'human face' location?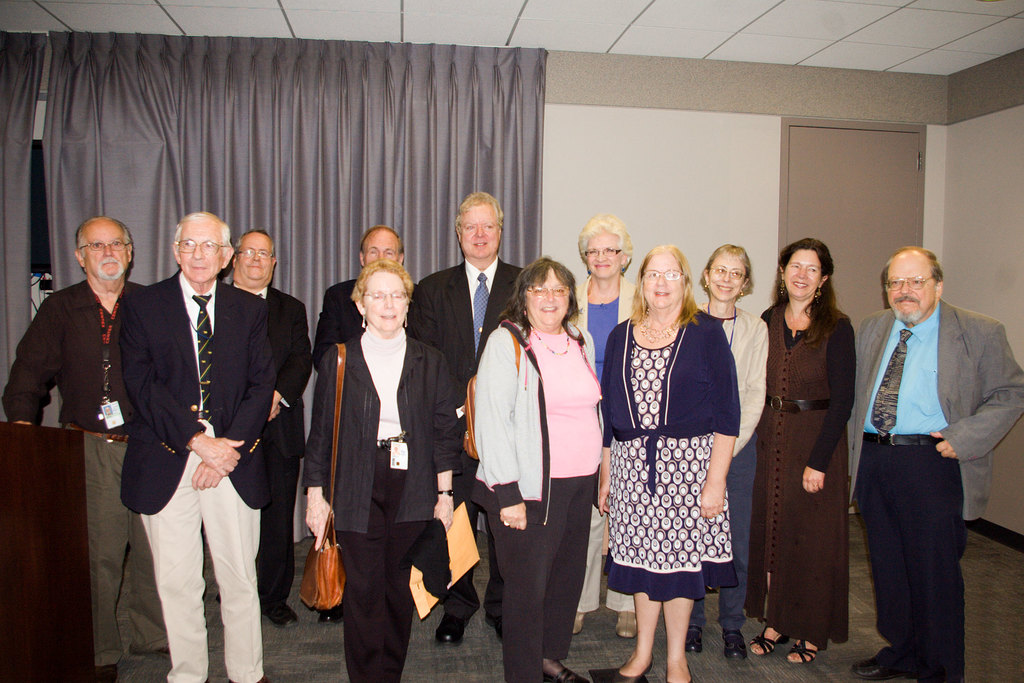
left=710, top=256, right=742, bottom=302
